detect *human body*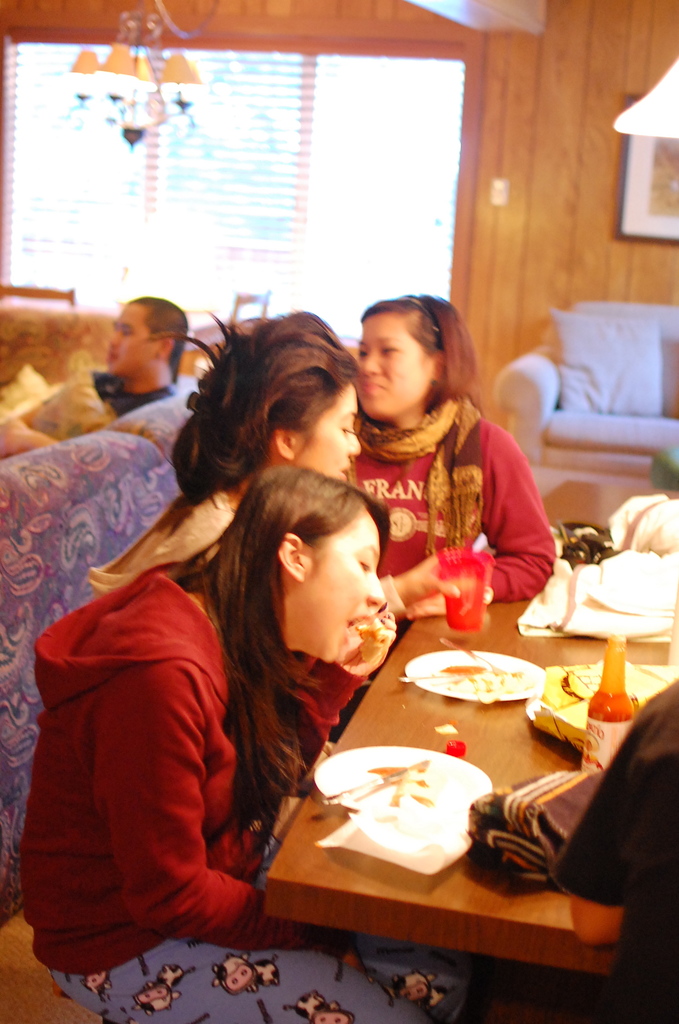
crop(322, 290, 559, 655)
